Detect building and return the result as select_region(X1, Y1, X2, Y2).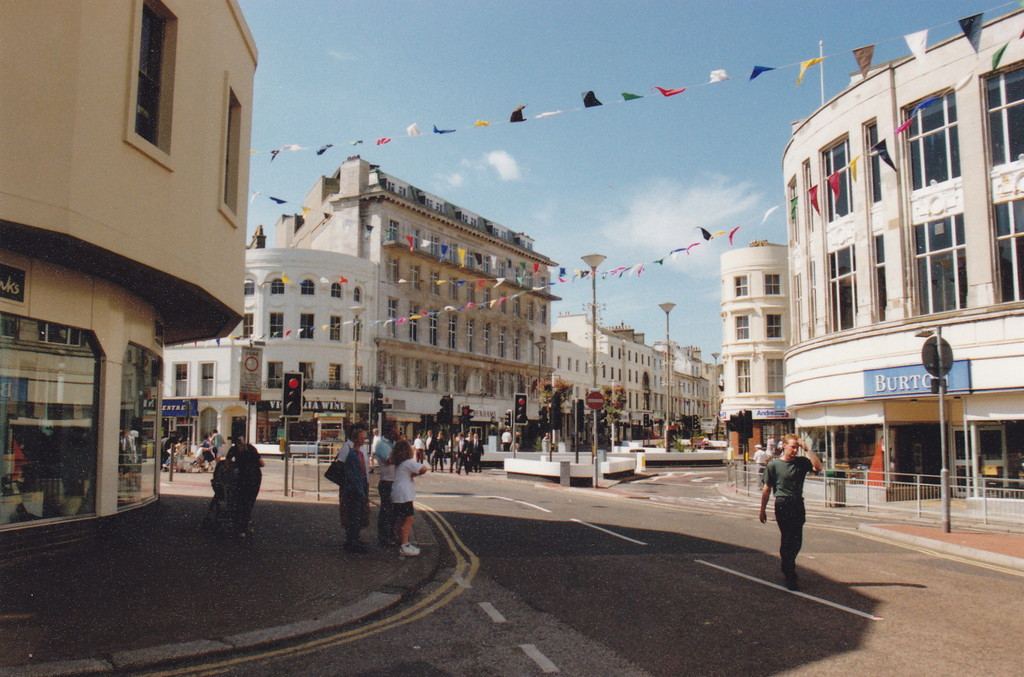
select_region(0, 0, 261, 534).
